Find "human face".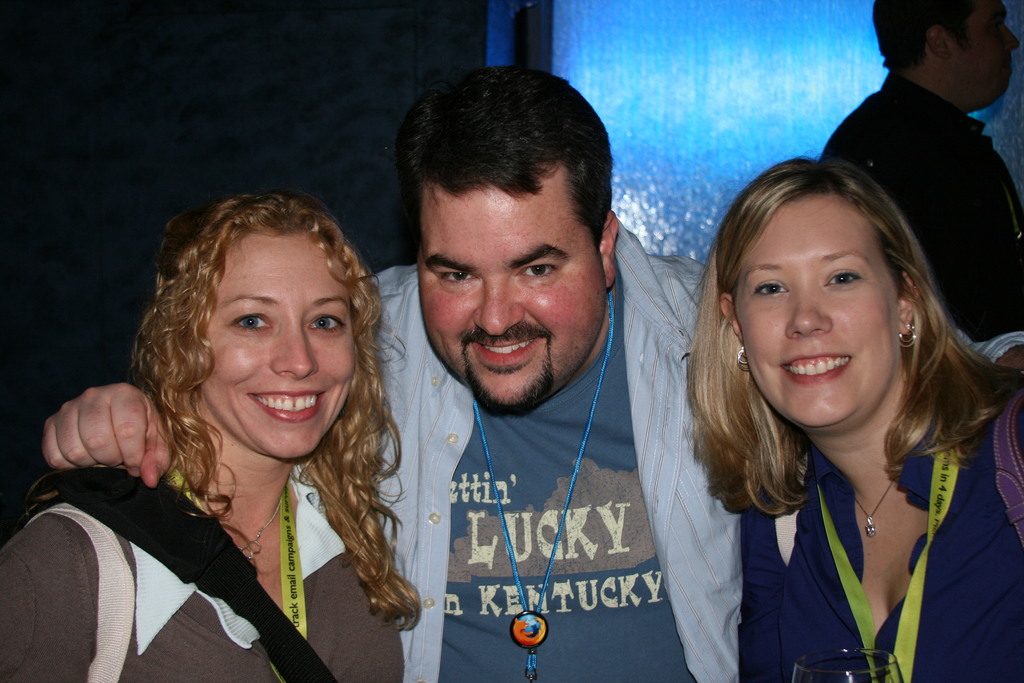
735, 184, 903, 427.
